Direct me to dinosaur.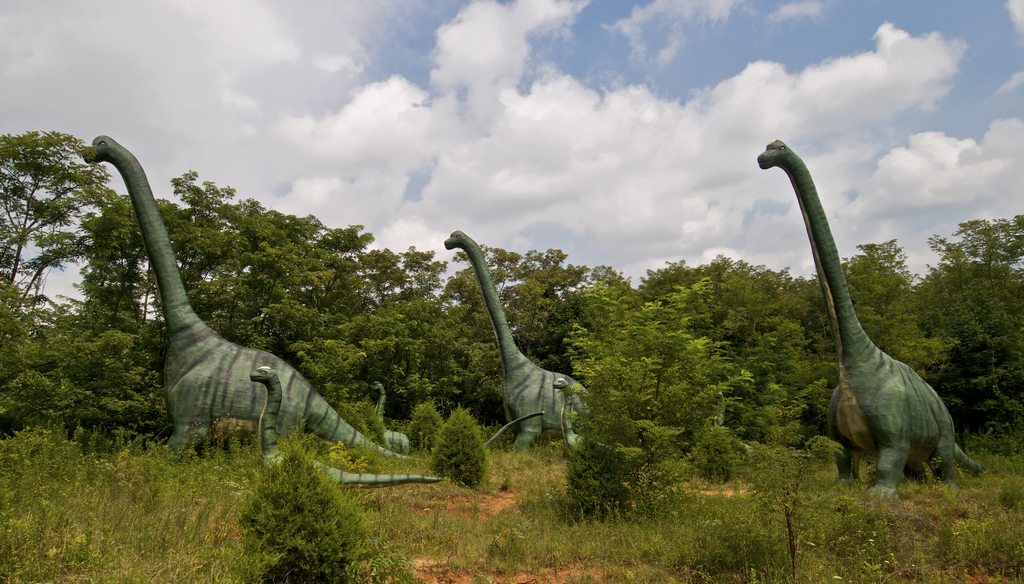
Direction: 441/227/587/466.
